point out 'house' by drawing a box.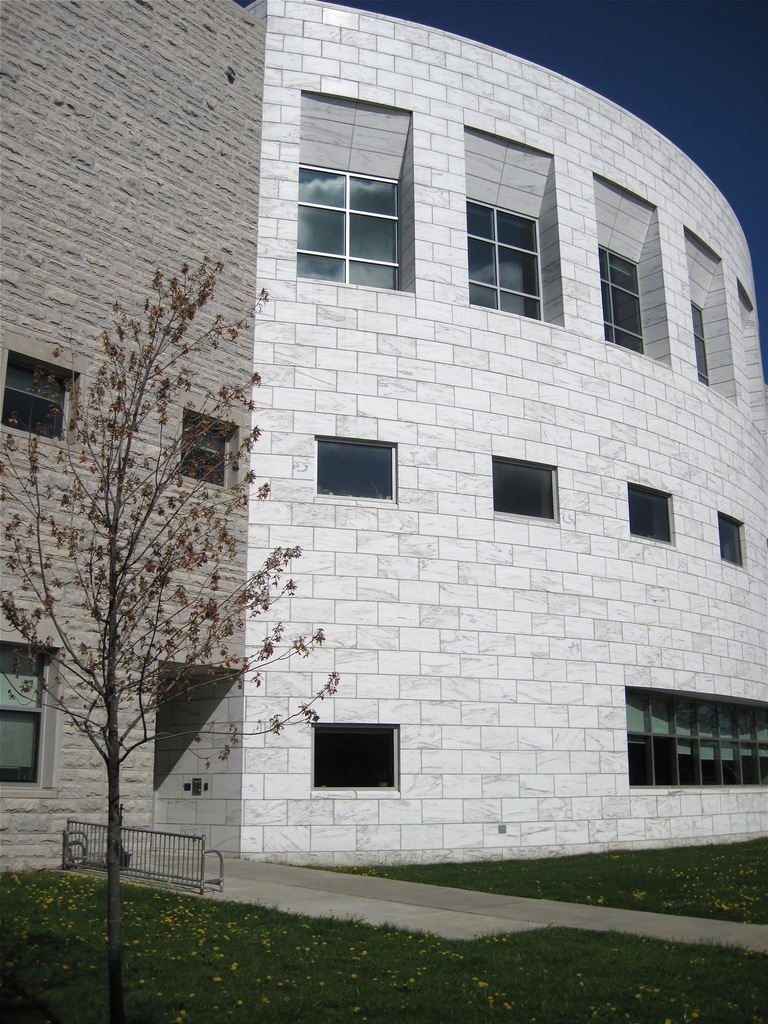
left=88, top=2, right=737, bottom=945.
